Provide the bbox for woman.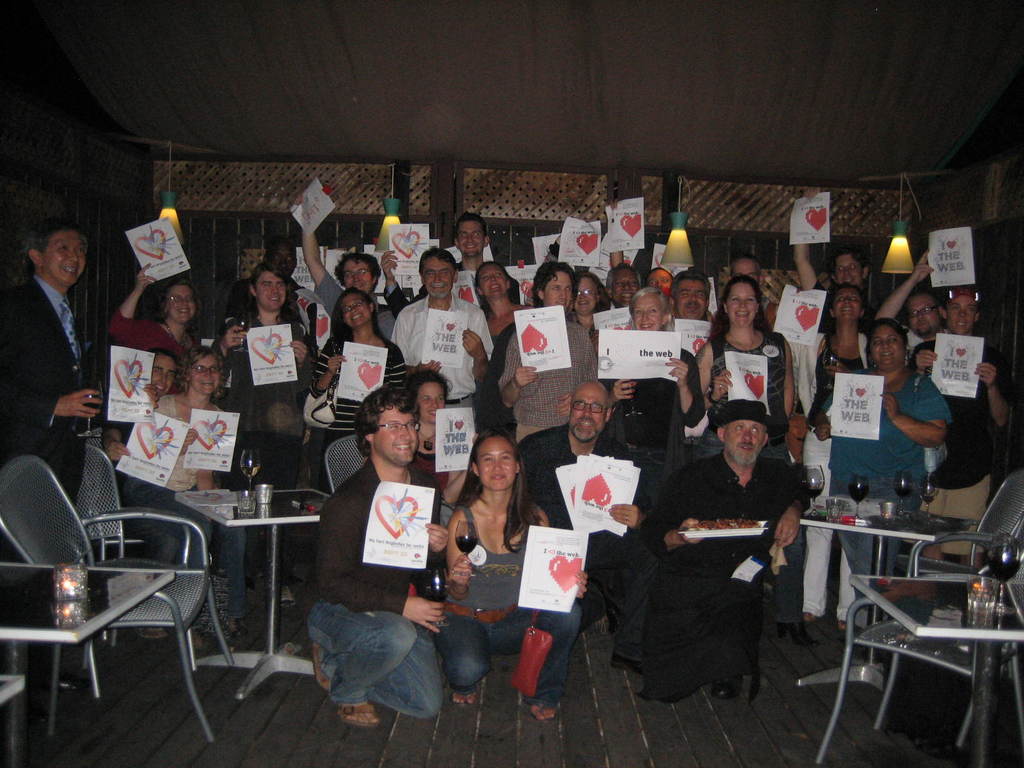
pyautogui.locateOnScreen(477, 258, 525, 428).
